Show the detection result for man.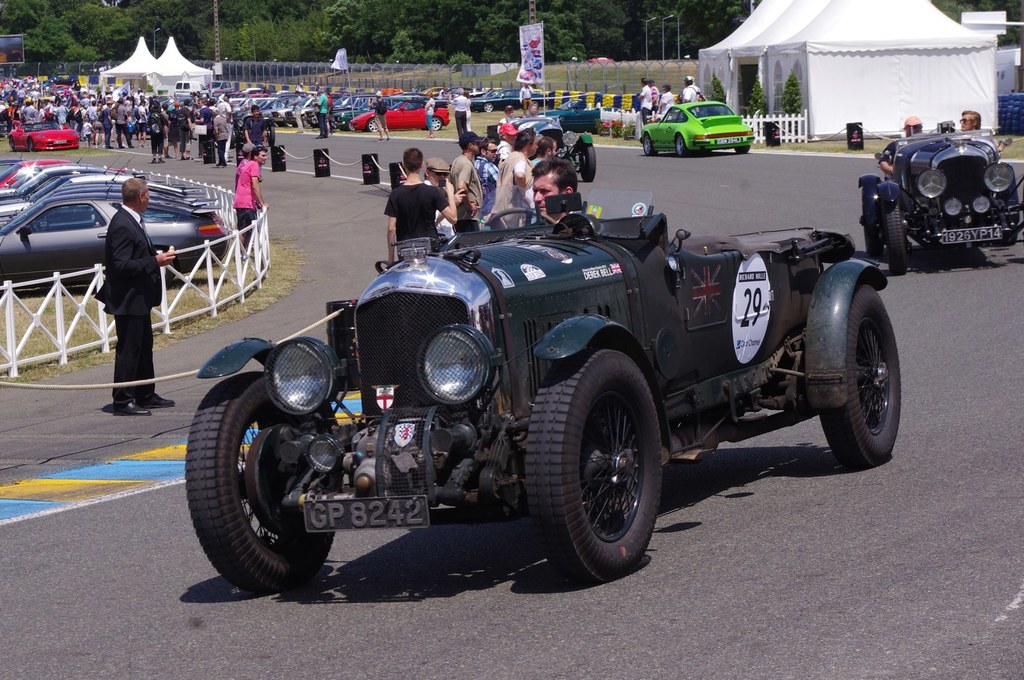
pyautogui.locateOnScreen(682, 73, 703, 111).
